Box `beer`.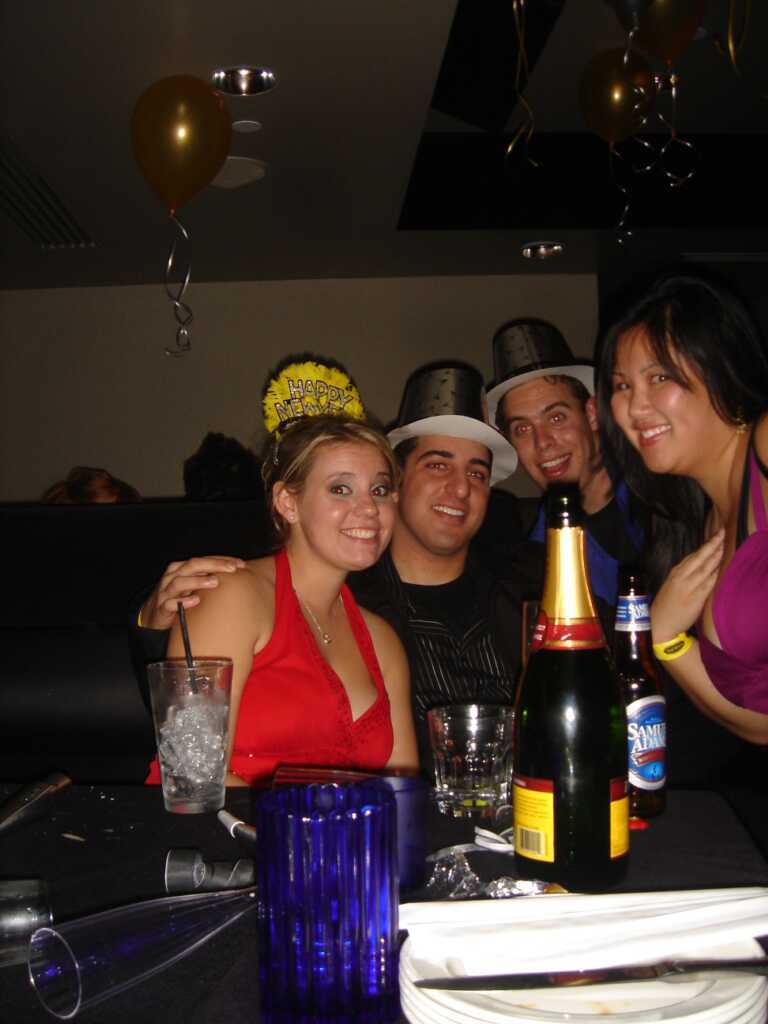
404/693/537/882.
